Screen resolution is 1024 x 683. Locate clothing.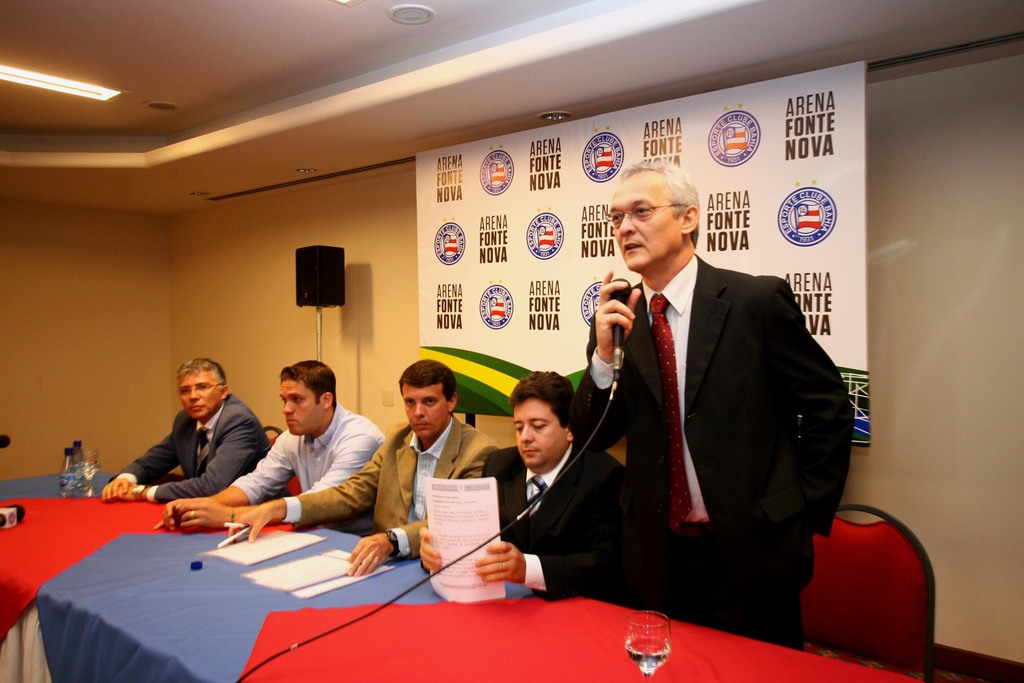
(289,415,502,559).
